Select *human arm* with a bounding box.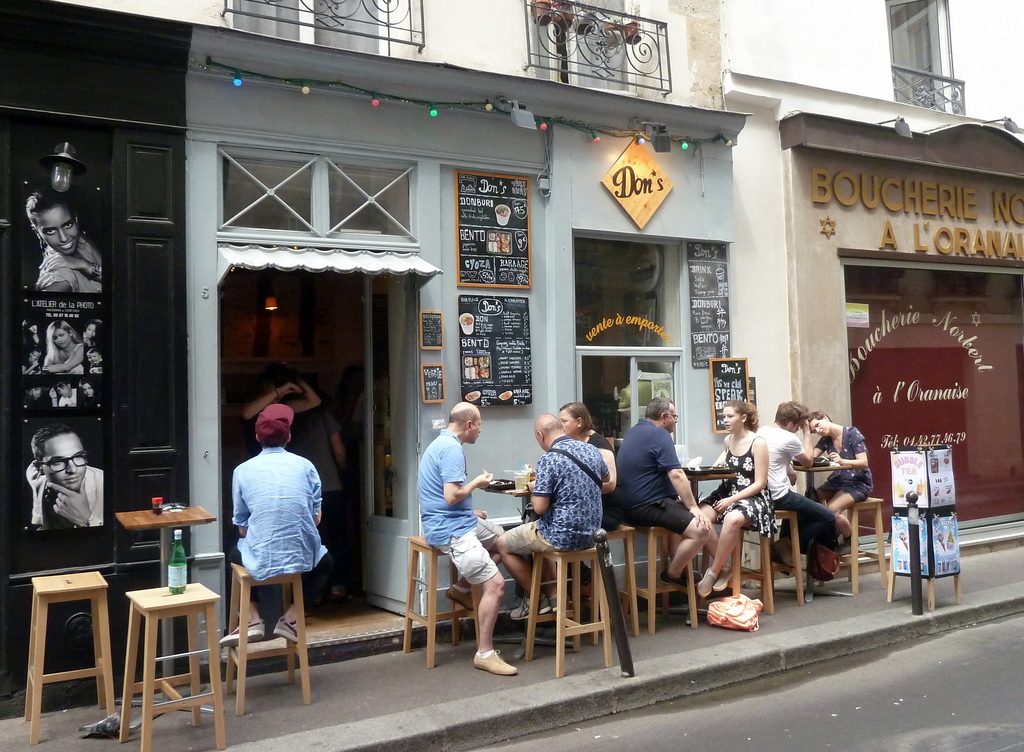
(784,416,812,468).
